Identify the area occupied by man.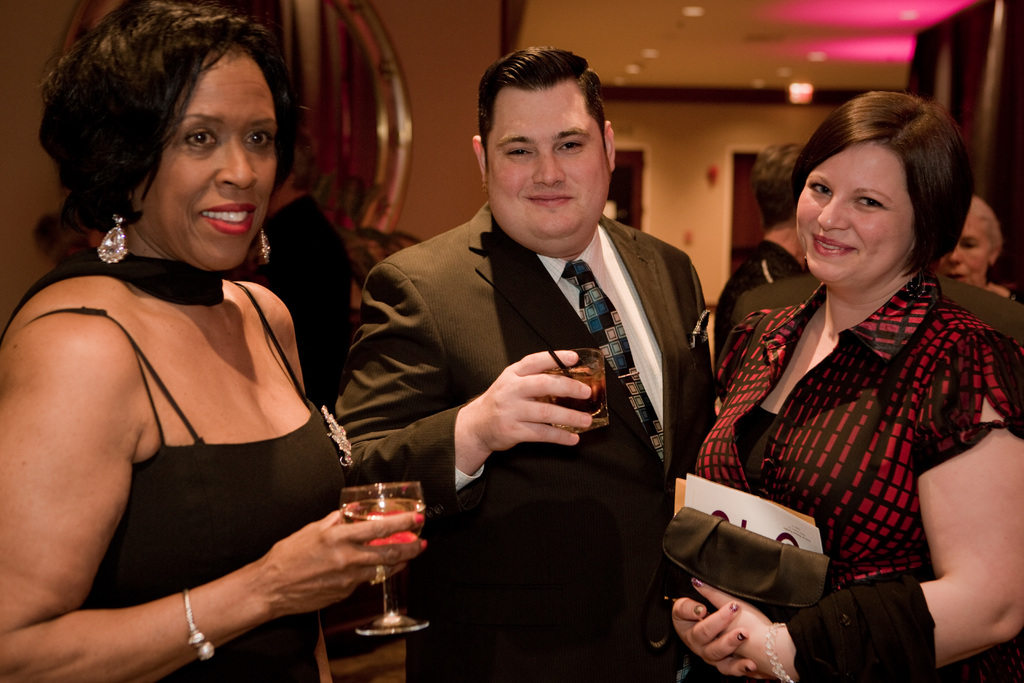
Area: l=330, t=48, r=707, b=682.
